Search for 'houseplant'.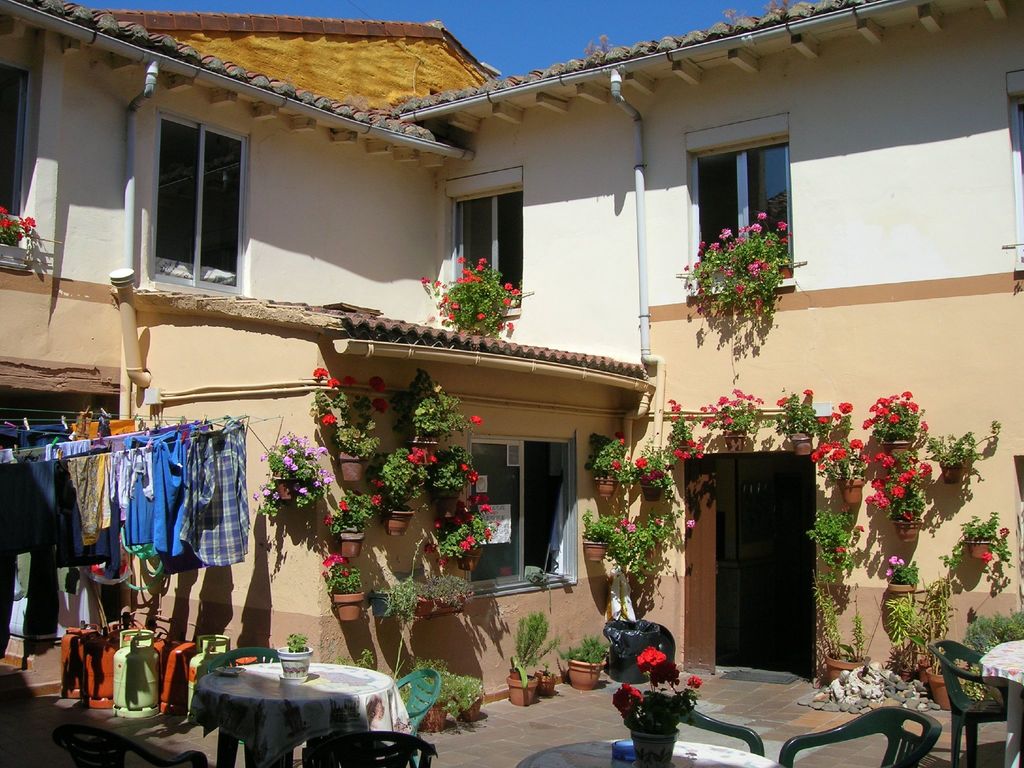
Found at x1=616 y1=509 x2=693 y2=586.
